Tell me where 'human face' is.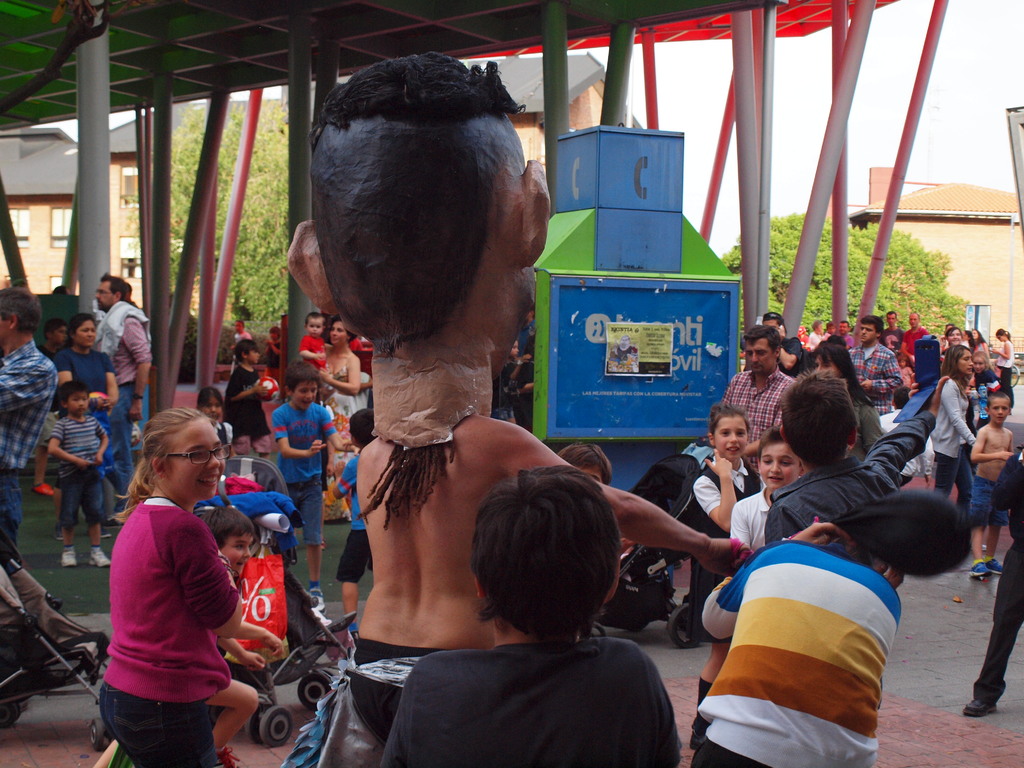
'human face' is at Rect(291, 378, 318, 414).
